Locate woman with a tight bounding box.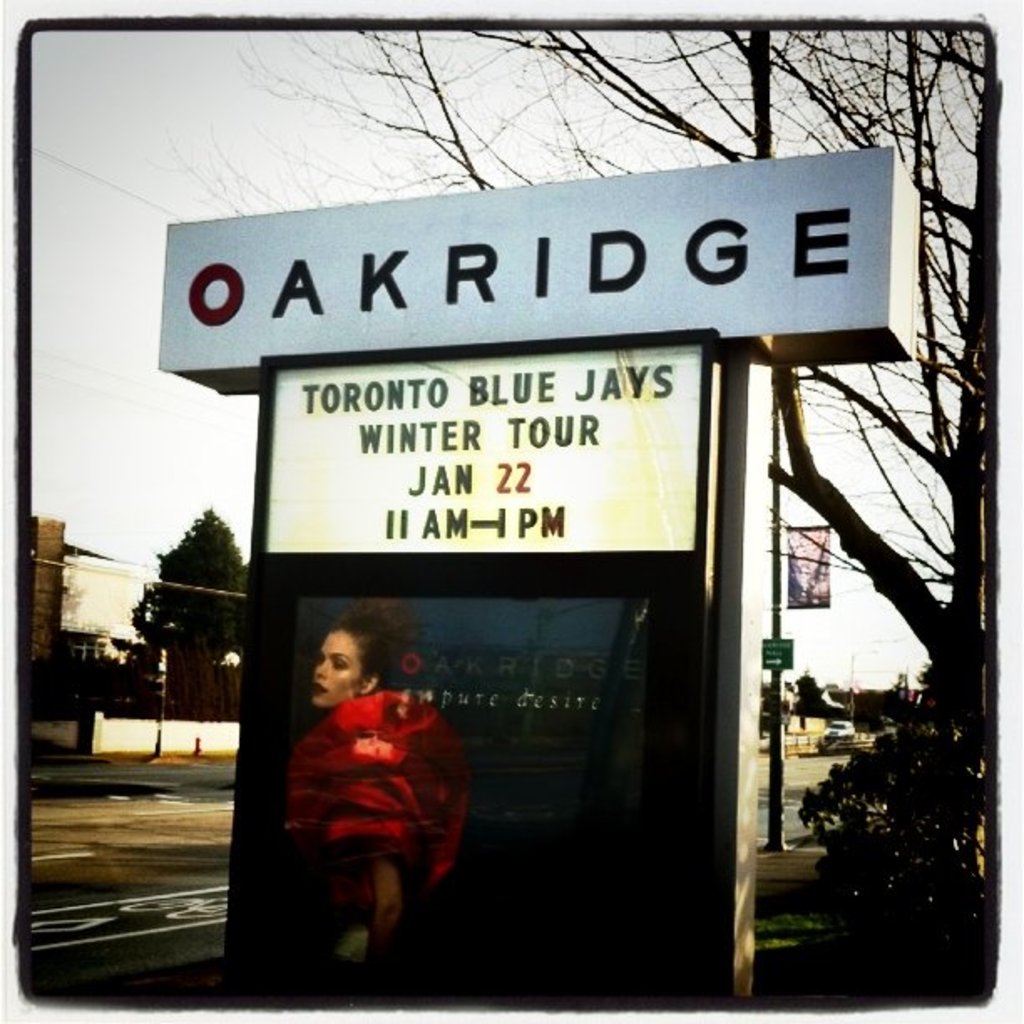
Rect(286, 606, 487, 935).
